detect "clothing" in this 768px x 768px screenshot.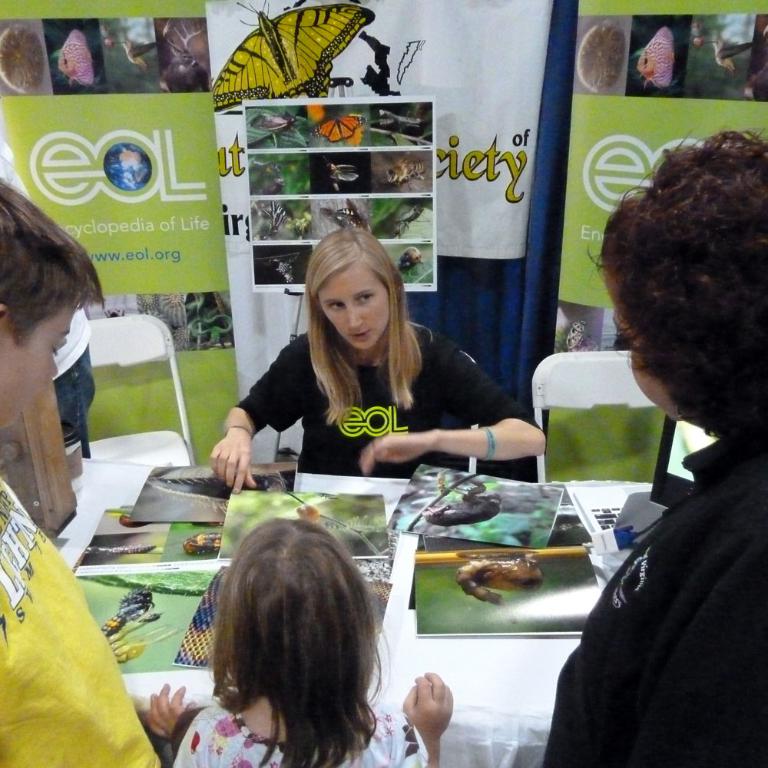
Detection: crop(182, 704, 425, 766).
